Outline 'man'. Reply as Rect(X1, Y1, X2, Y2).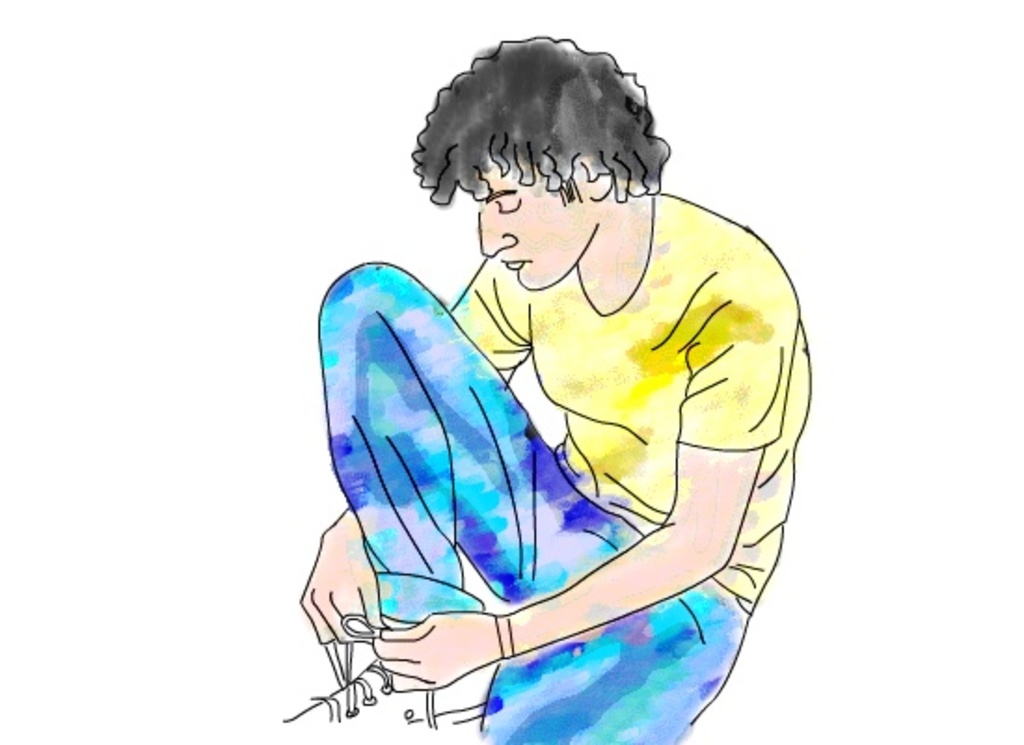
Rect(281, 37, 810, 743).
